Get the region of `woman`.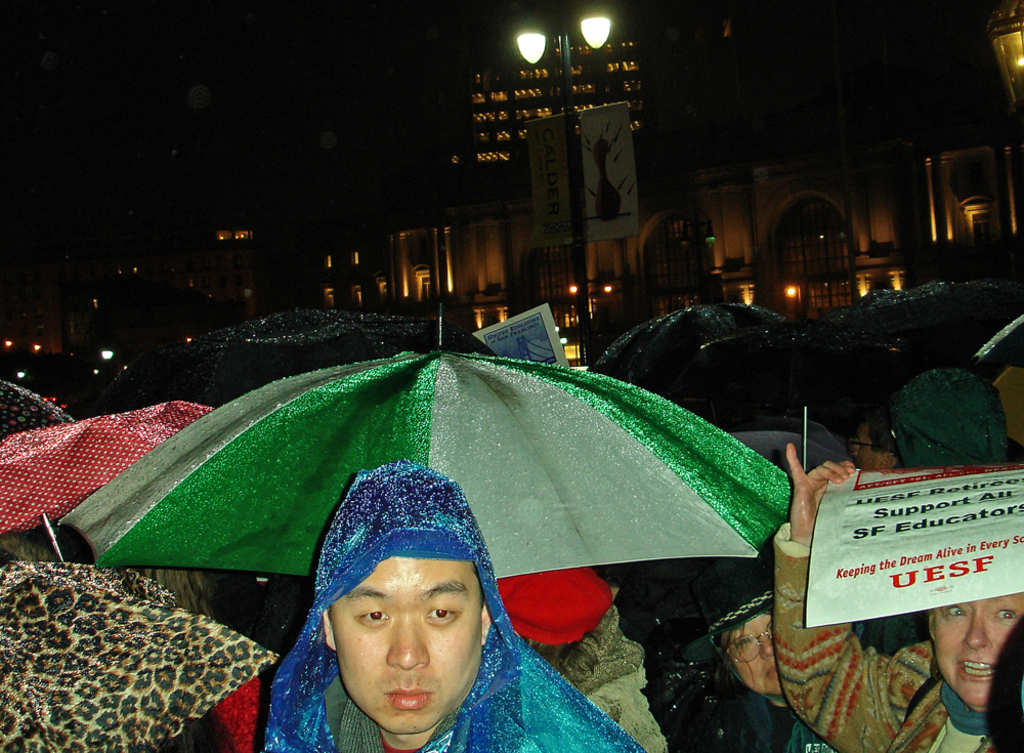
crop(772, 451, 1023, 752).
